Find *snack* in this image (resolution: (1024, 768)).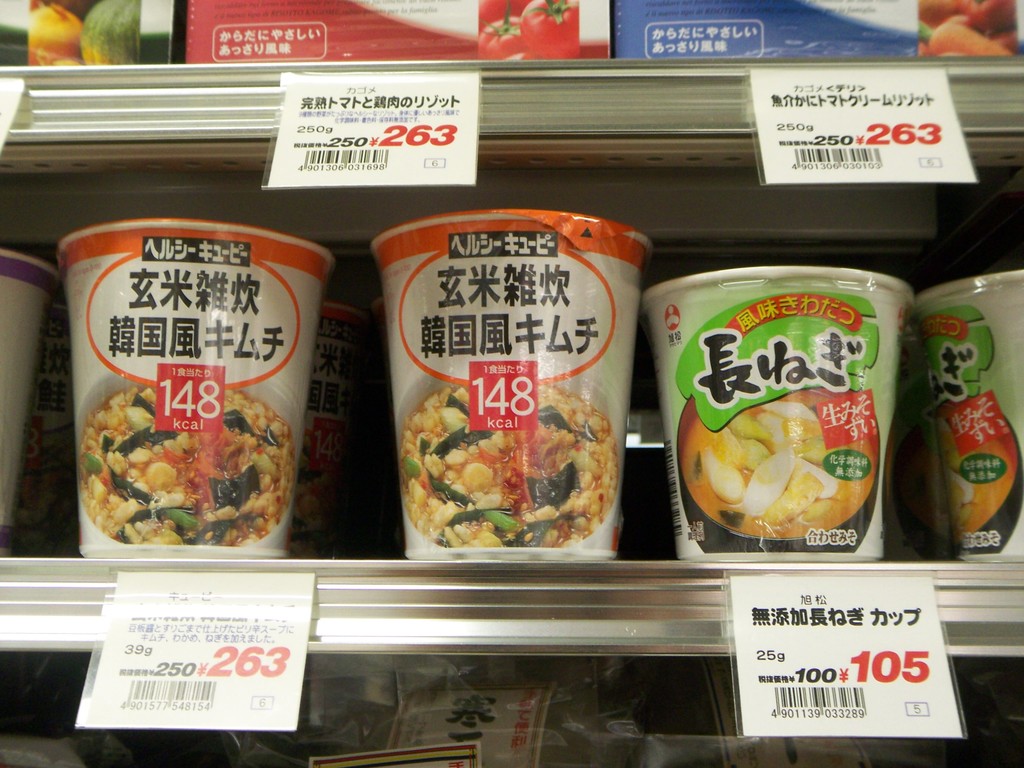
{"left": 918, "top": 413, "right": 979, "bottom": 541}.
